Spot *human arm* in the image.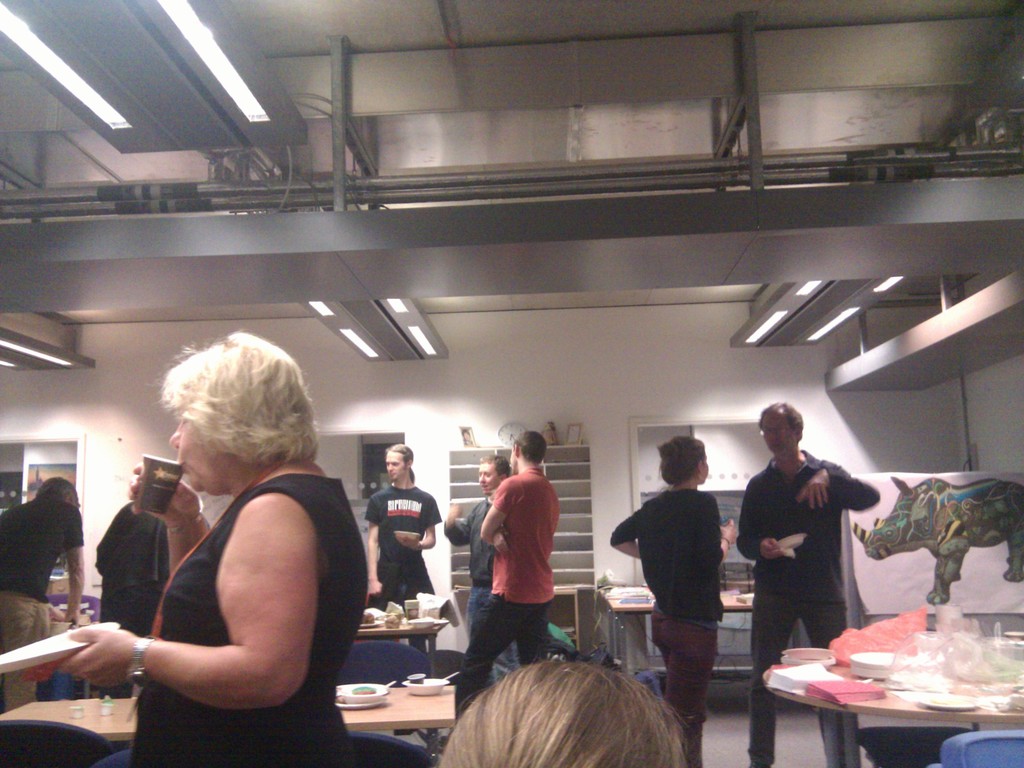
*human arm* found at 705 500 732 582.
